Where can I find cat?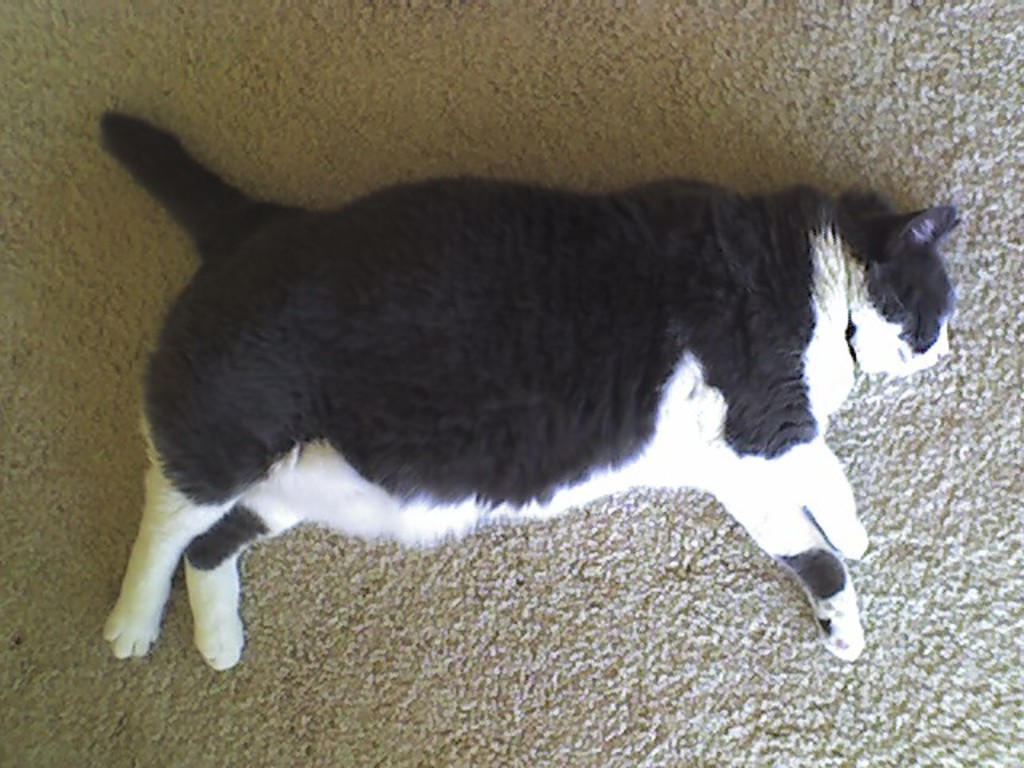
You can find it at <box>91,99,962,685</box>.
